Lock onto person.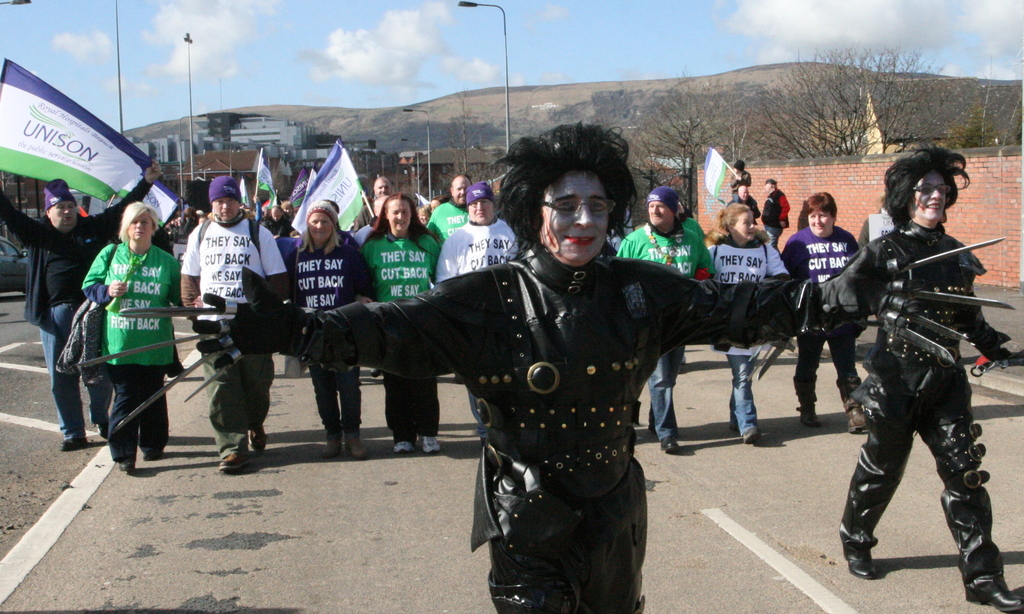
Locked: 728/157/755/191.
